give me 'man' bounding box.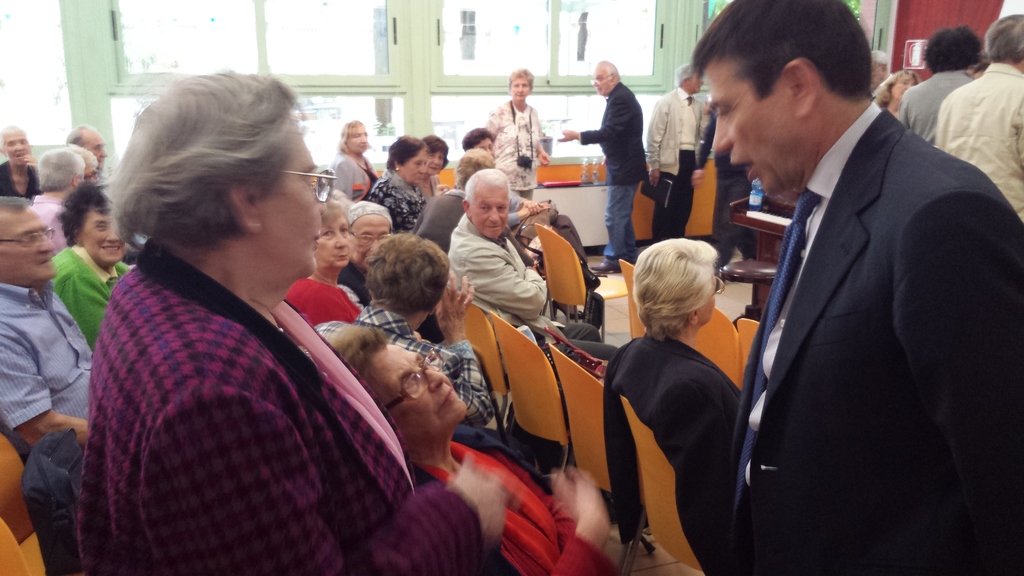
311,235,499,429.
